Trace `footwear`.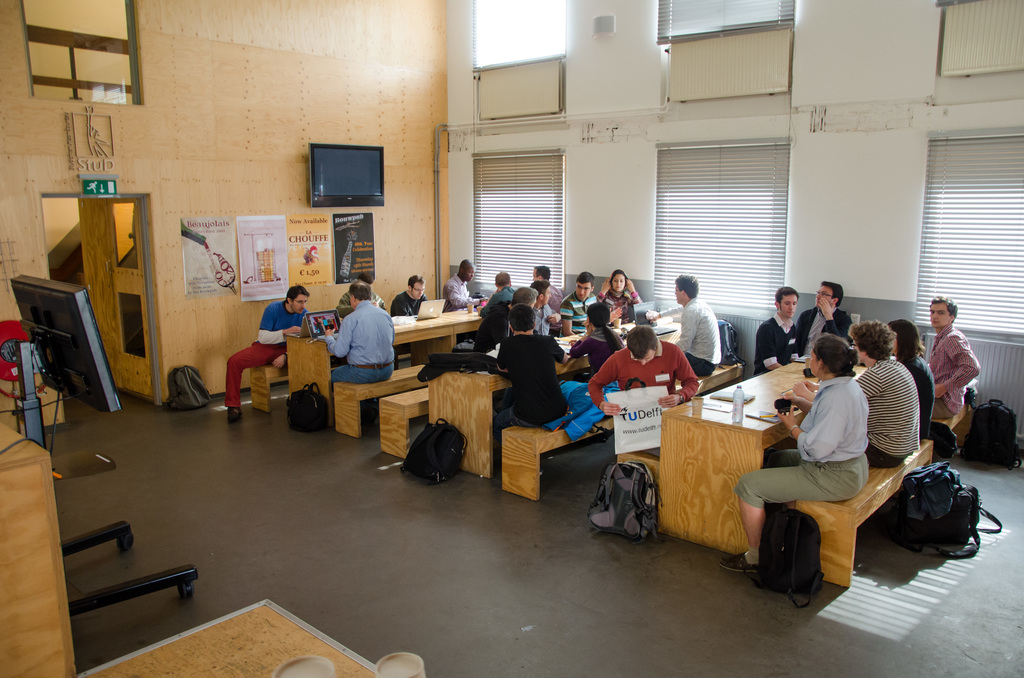
Traced to x1=721, y1=554, x2=758, y2=574.
